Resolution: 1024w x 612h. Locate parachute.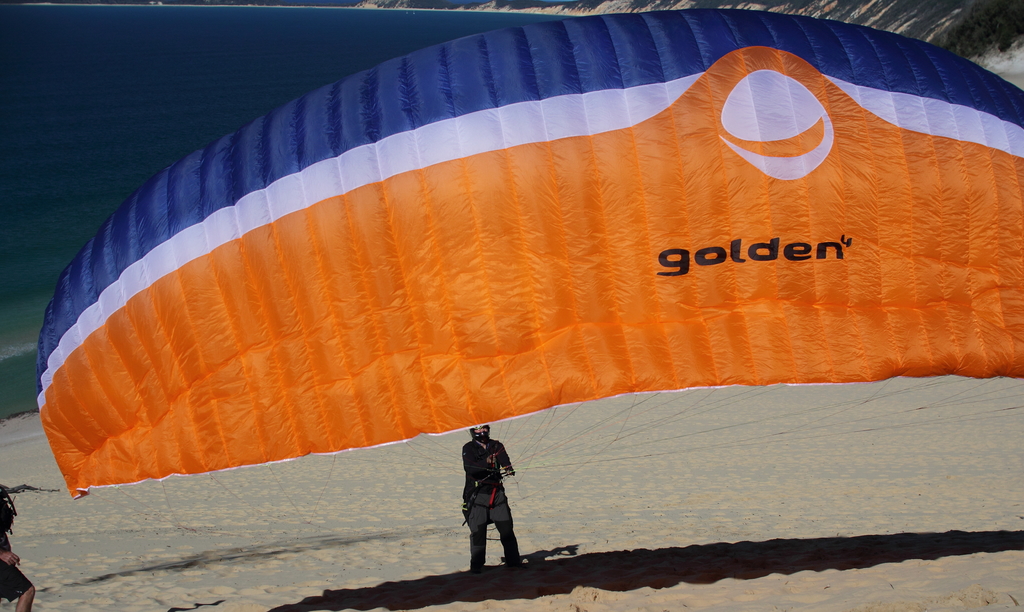
{"left": 35, "top": 6, "right": 1023, "bottom": 503}.
